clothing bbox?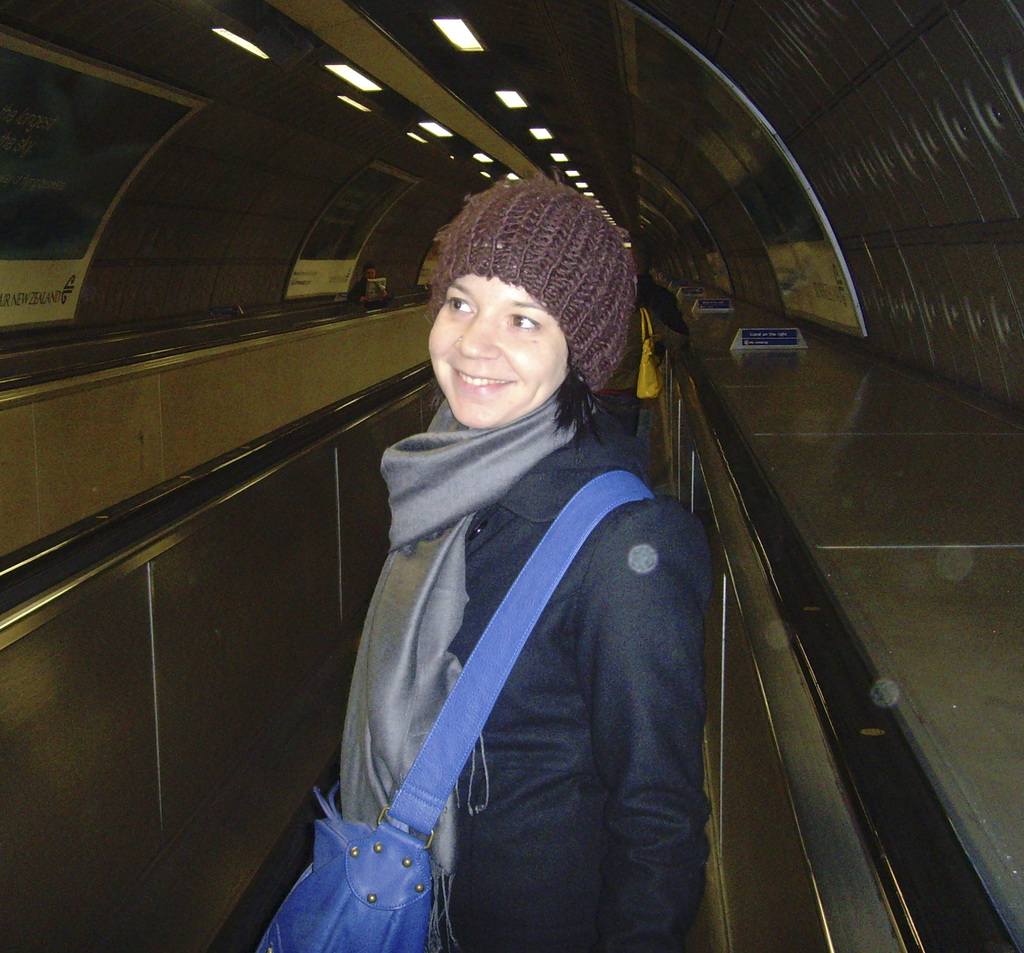
pyautogui.locateOnScreen(348, 279, 392, 306)
